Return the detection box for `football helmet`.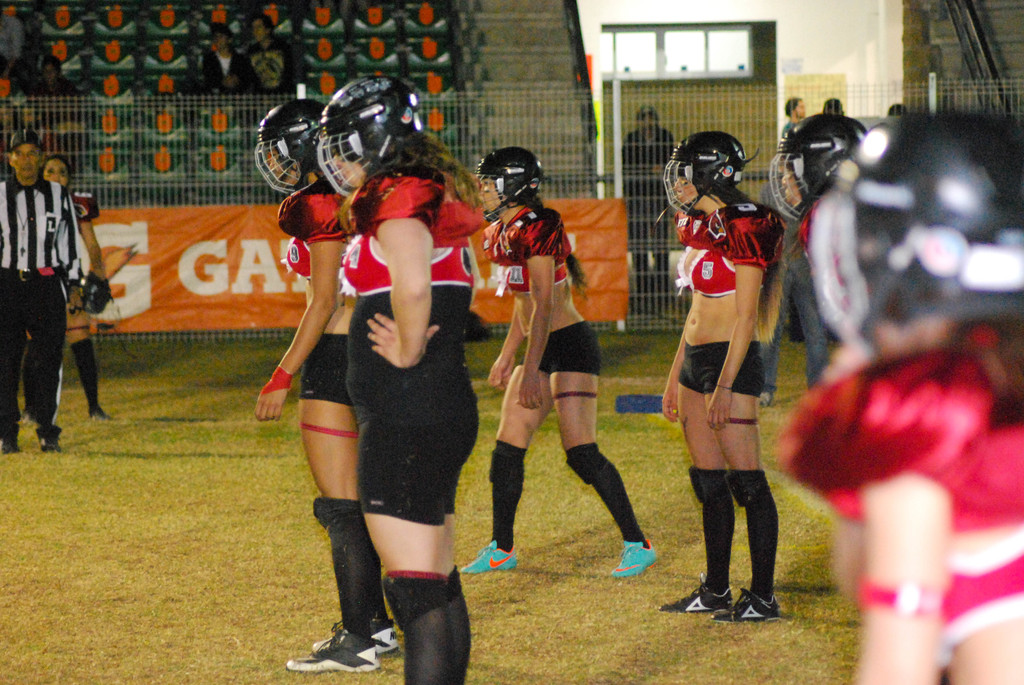
<box>472,144,543,224</box>.
